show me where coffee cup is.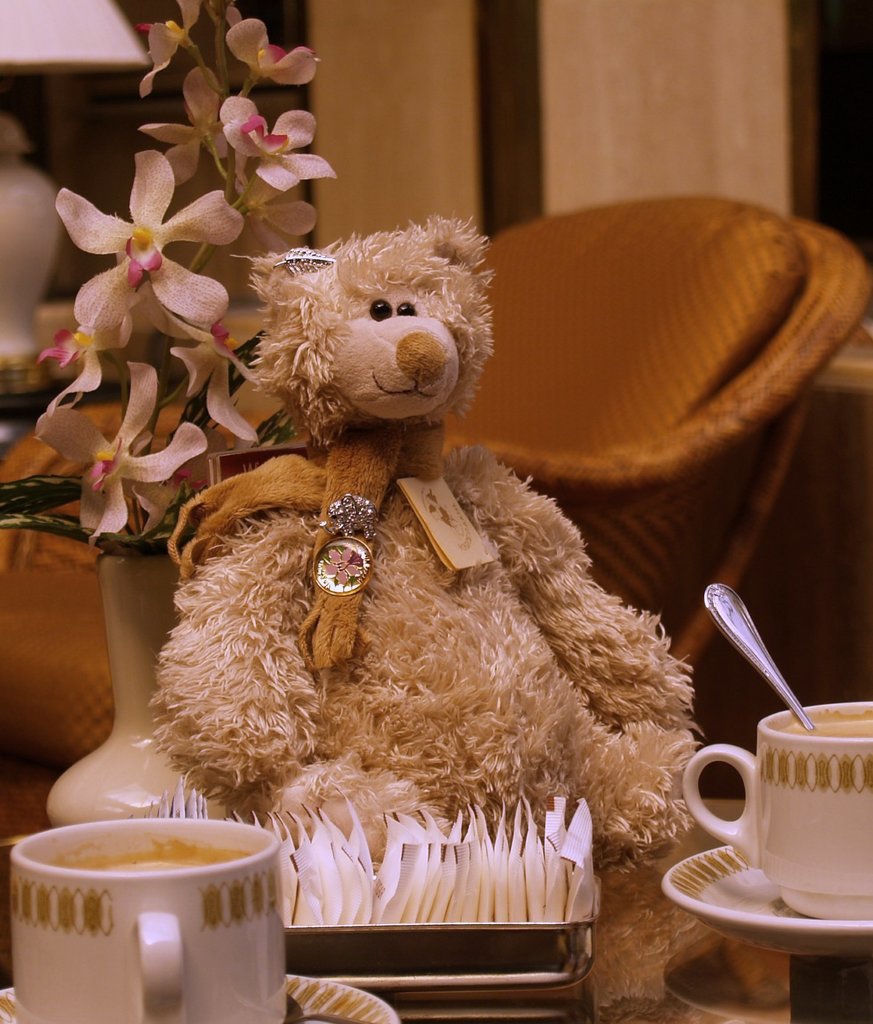
coffee cup is at box=[7, 816, 292, 1023].
